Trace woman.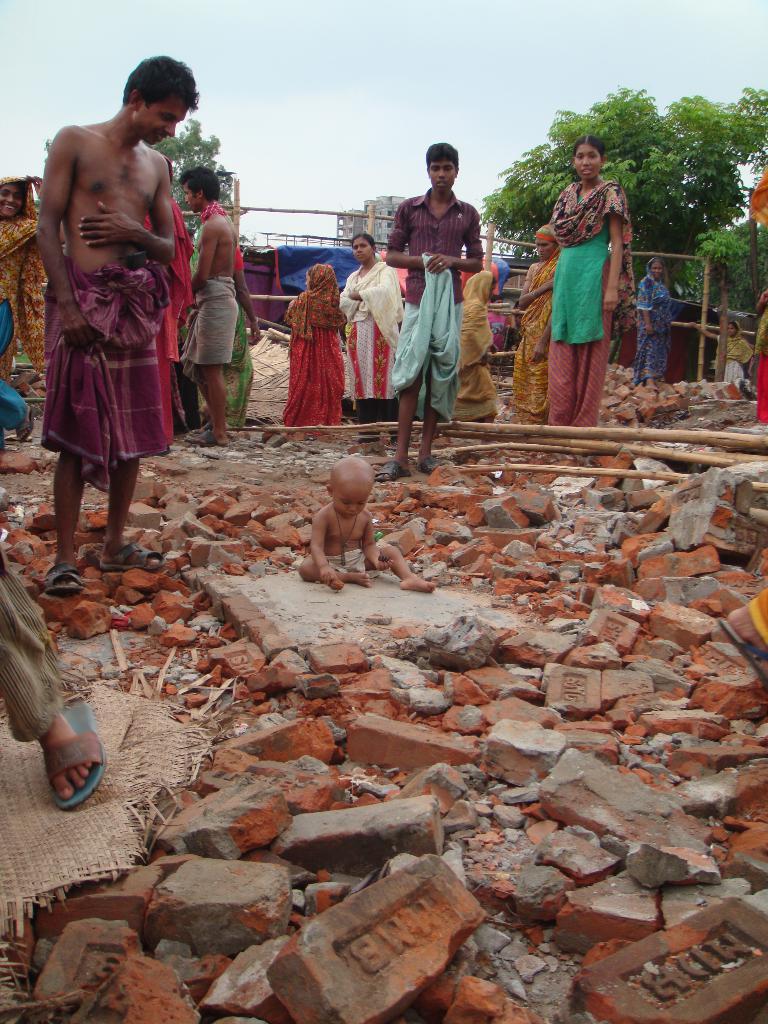
Traced to detection(179, 218, 257, 429).
